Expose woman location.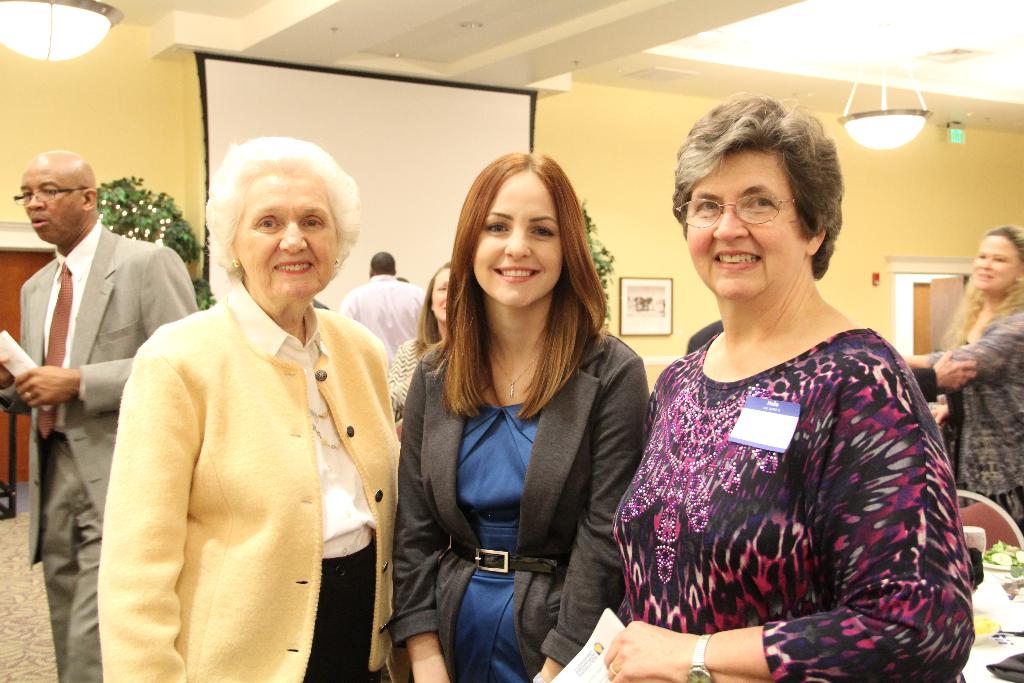
Exposed at (left=905, top=222, right=1023, bottom=536).
